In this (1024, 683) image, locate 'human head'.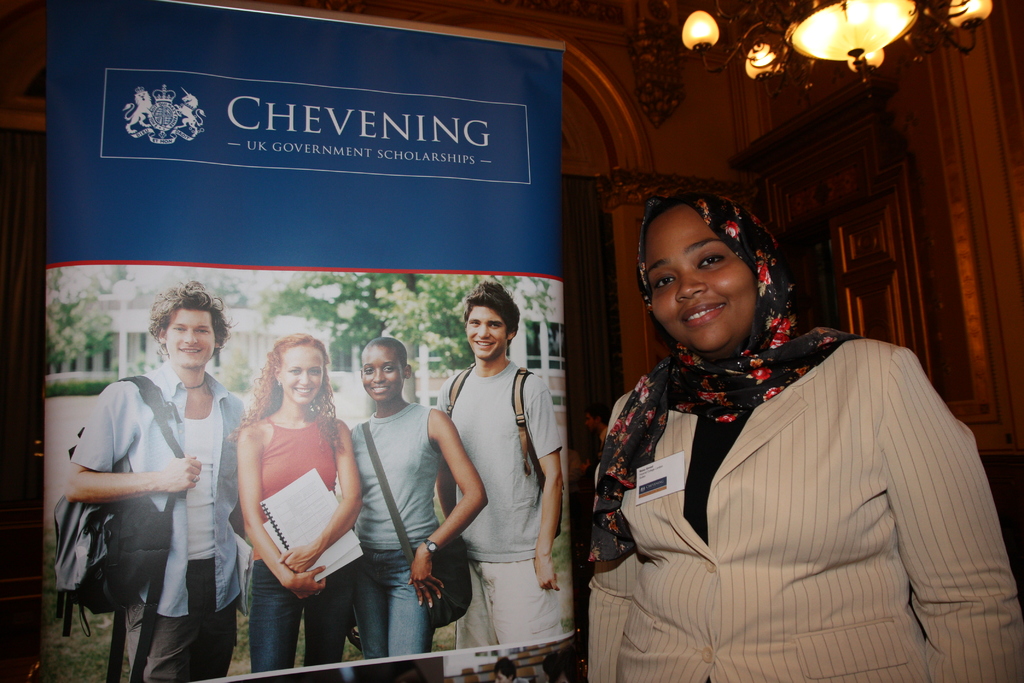
Bounding box: 266/329/330/404.
